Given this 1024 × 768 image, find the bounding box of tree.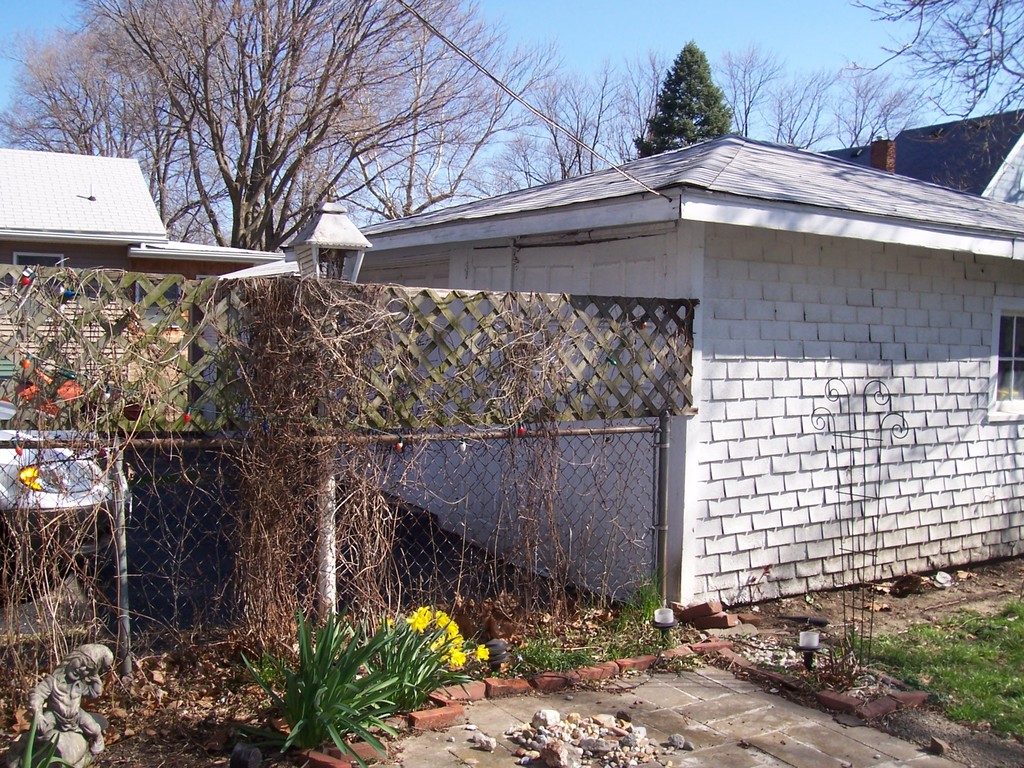
0, 0, 641, 673.
